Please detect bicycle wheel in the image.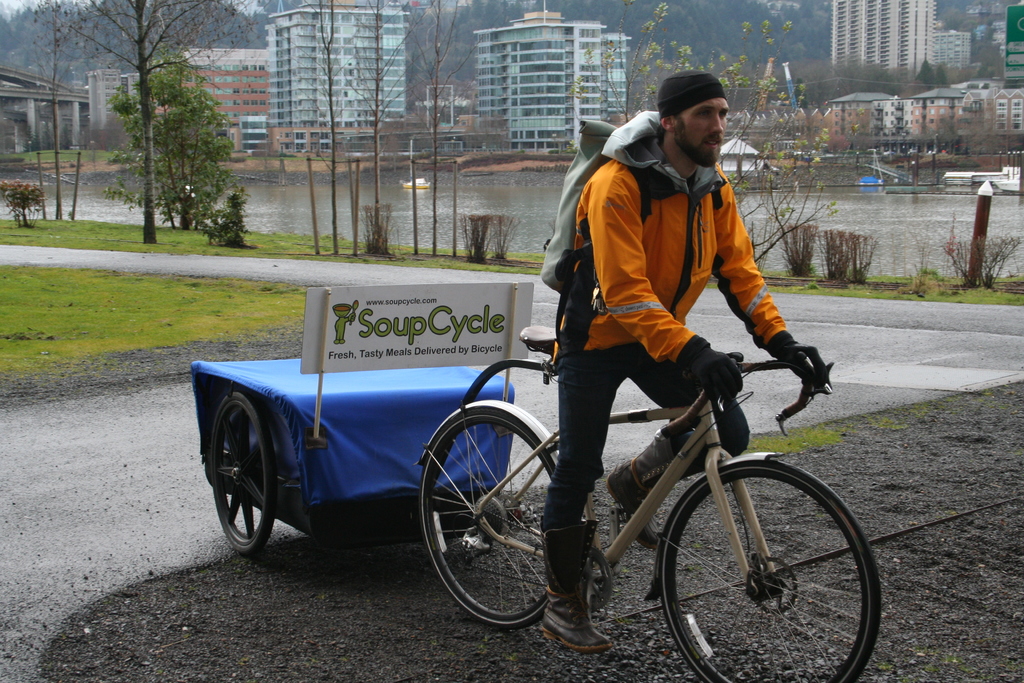
657 455 870 675.
